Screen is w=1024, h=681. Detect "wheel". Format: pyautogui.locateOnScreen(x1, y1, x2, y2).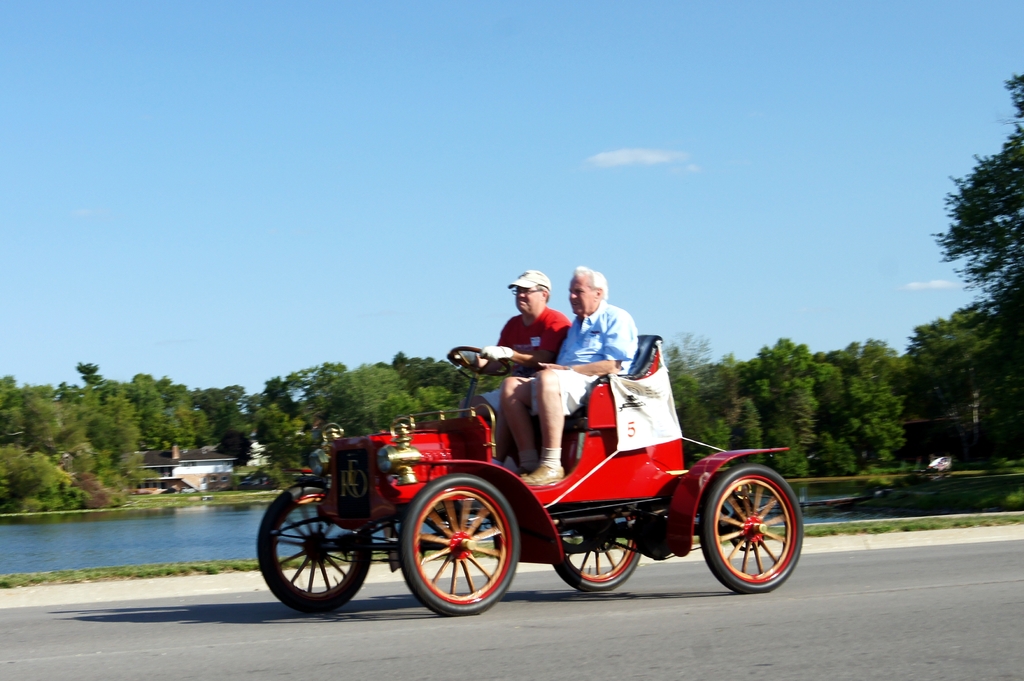
pyautogui.locateOnScreen(552, 511, 643, 588).
